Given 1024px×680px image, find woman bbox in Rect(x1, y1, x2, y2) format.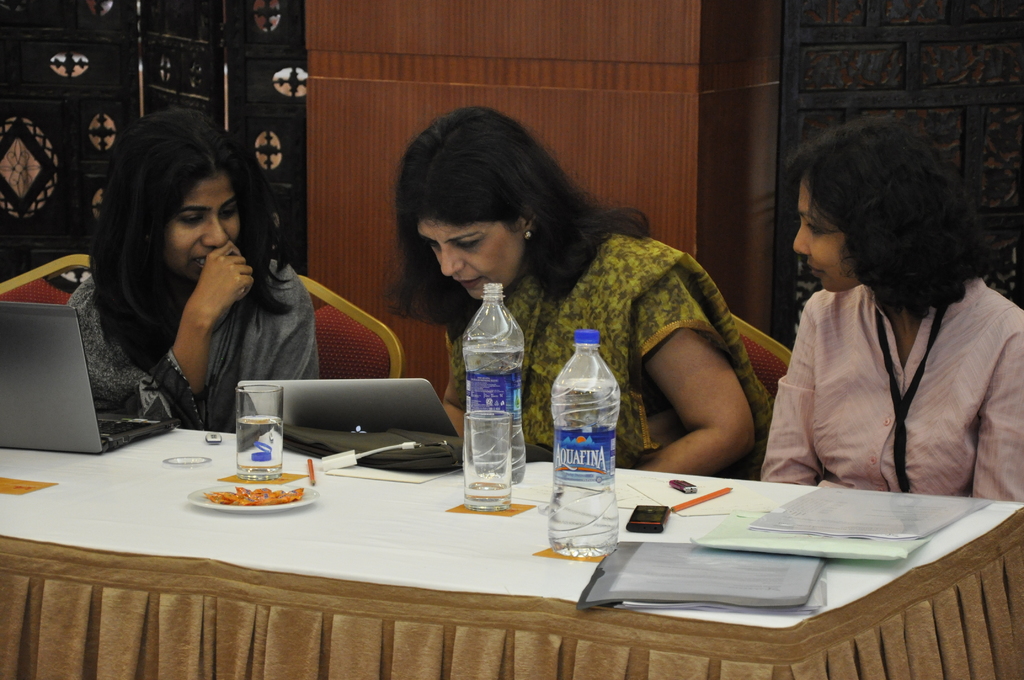
Rect(62, 97, 323, 435).
